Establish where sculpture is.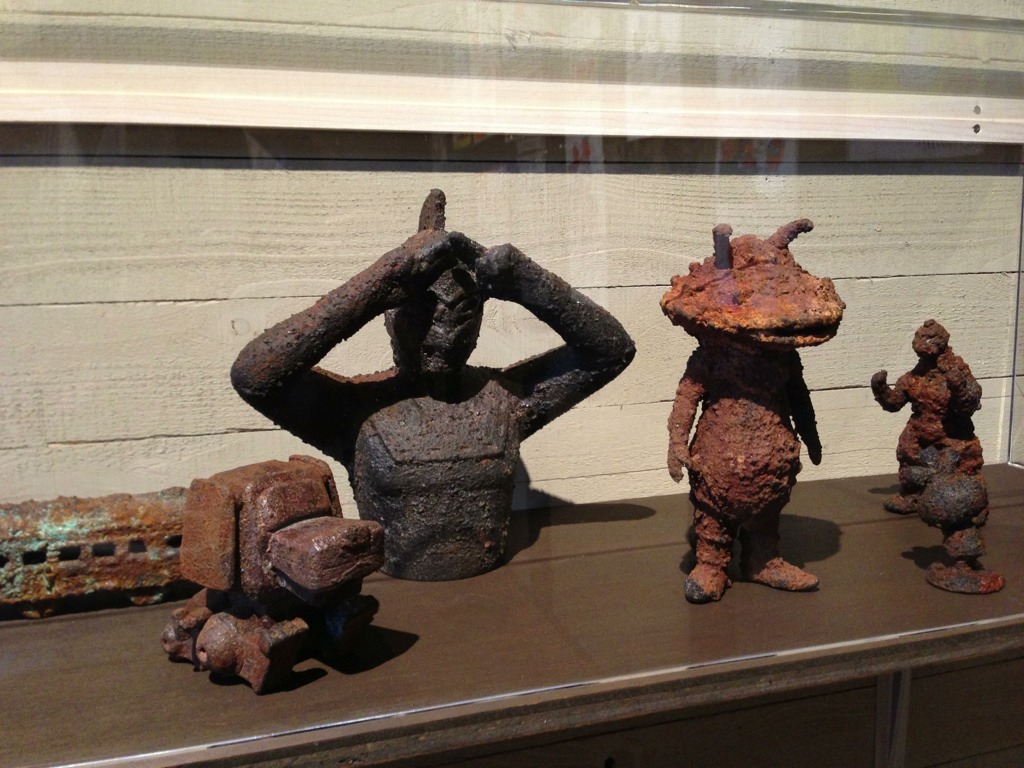
Established at (657, 217, 836, 599).
